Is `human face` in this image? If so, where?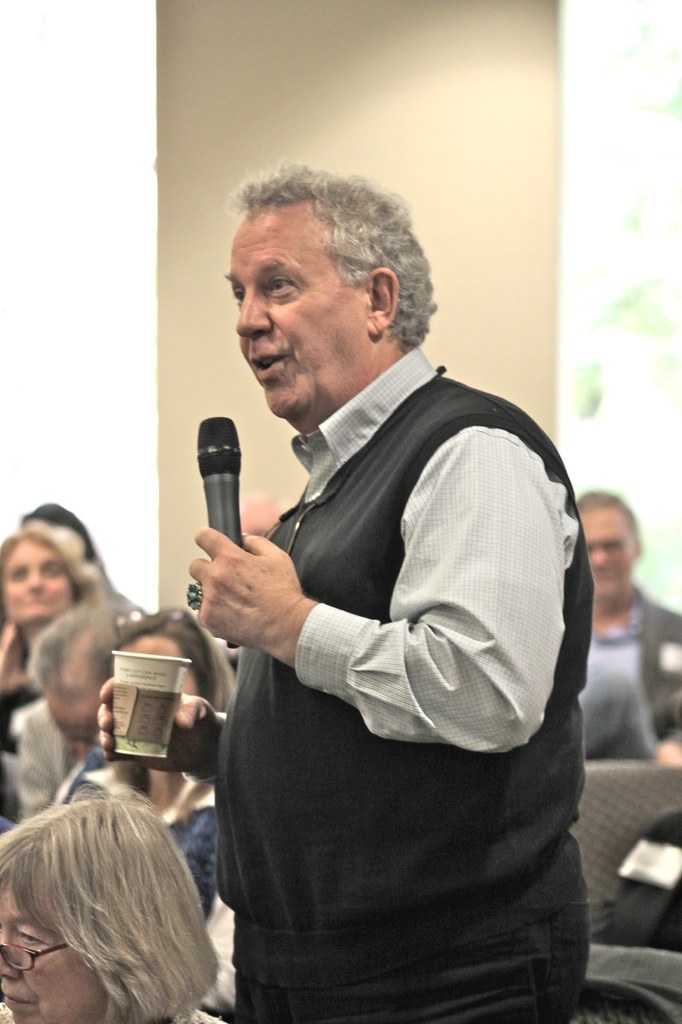
Yes, at rect(576, 503, 639, 607).
